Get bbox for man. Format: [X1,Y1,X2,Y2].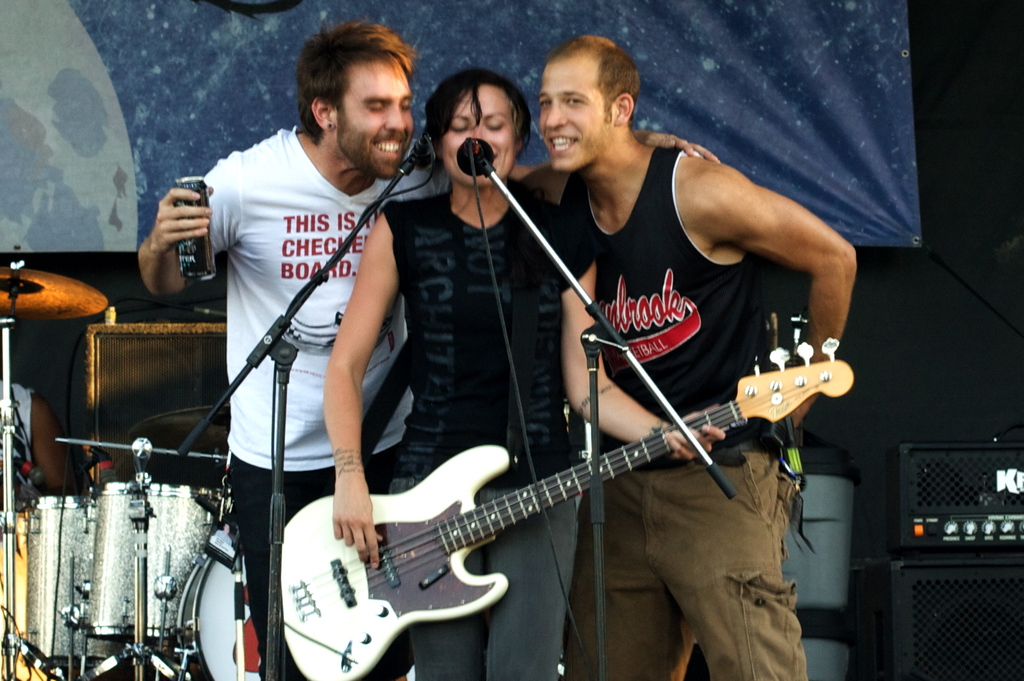
[511,33,858,680].
